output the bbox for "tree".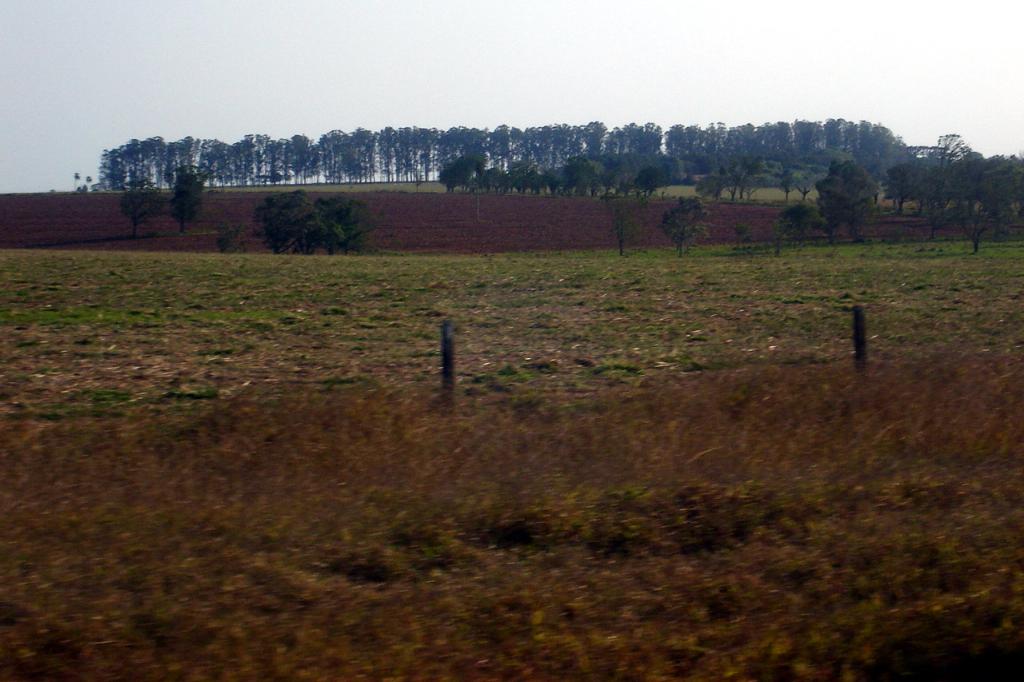
(564,154,596,198).
